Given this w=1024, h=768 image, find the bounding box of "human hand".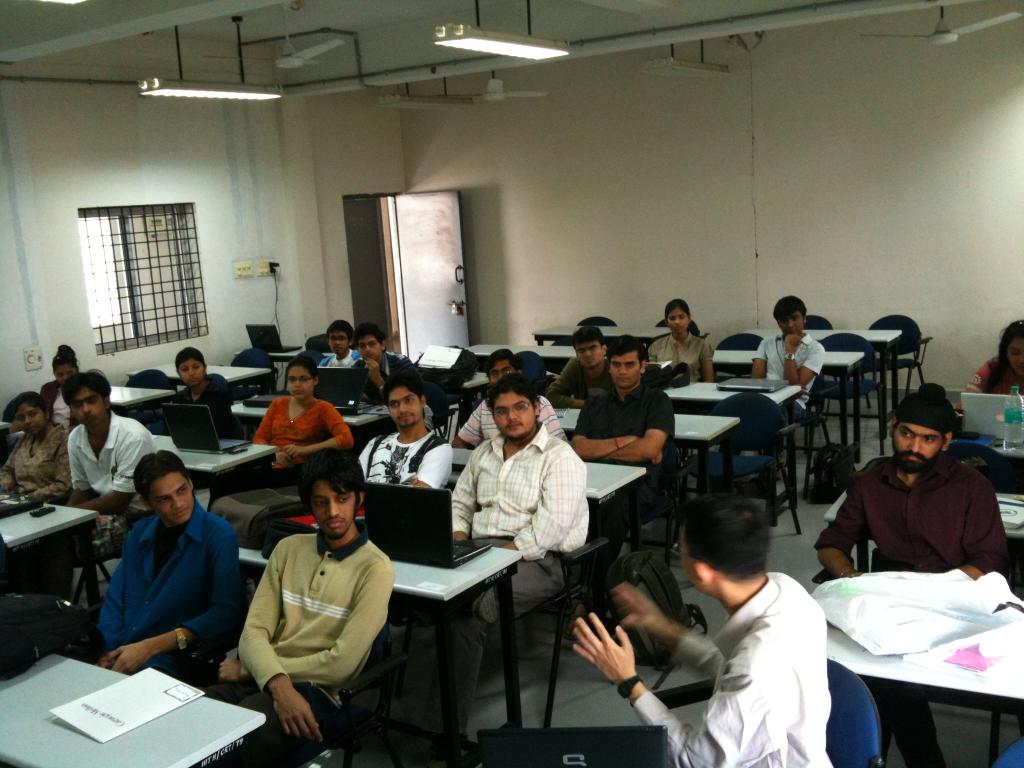
locate(272, 451, 285, 467).
